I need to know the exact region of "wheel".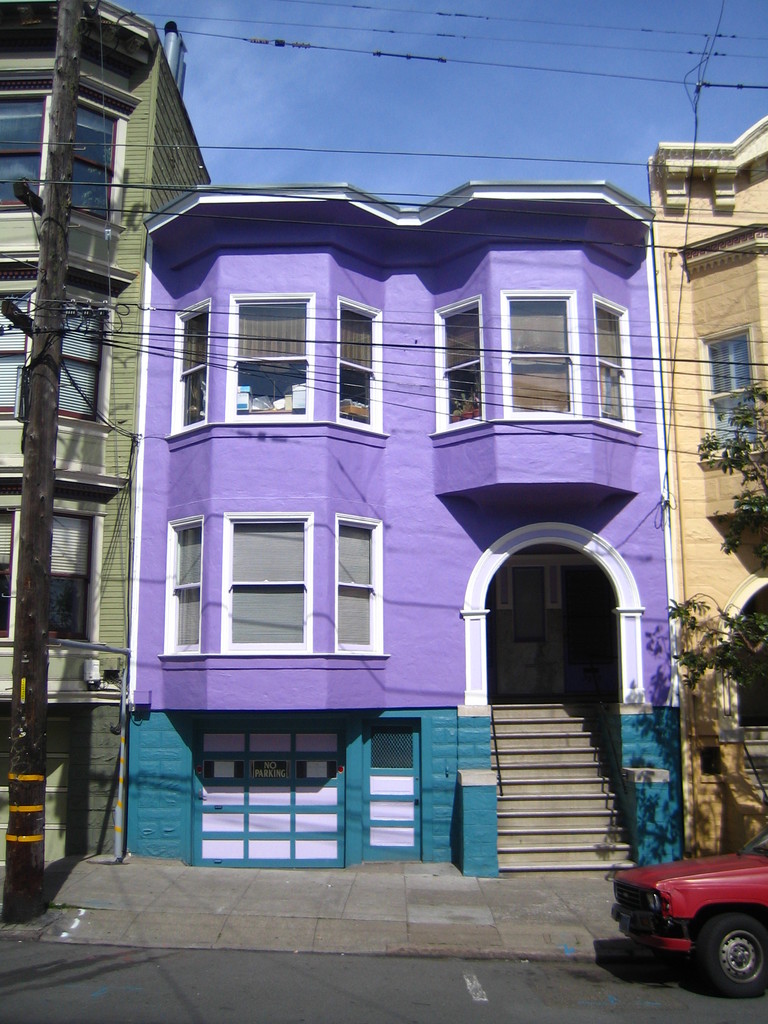
Region: (x1=701, y1=909, x2=767, y2=997).
